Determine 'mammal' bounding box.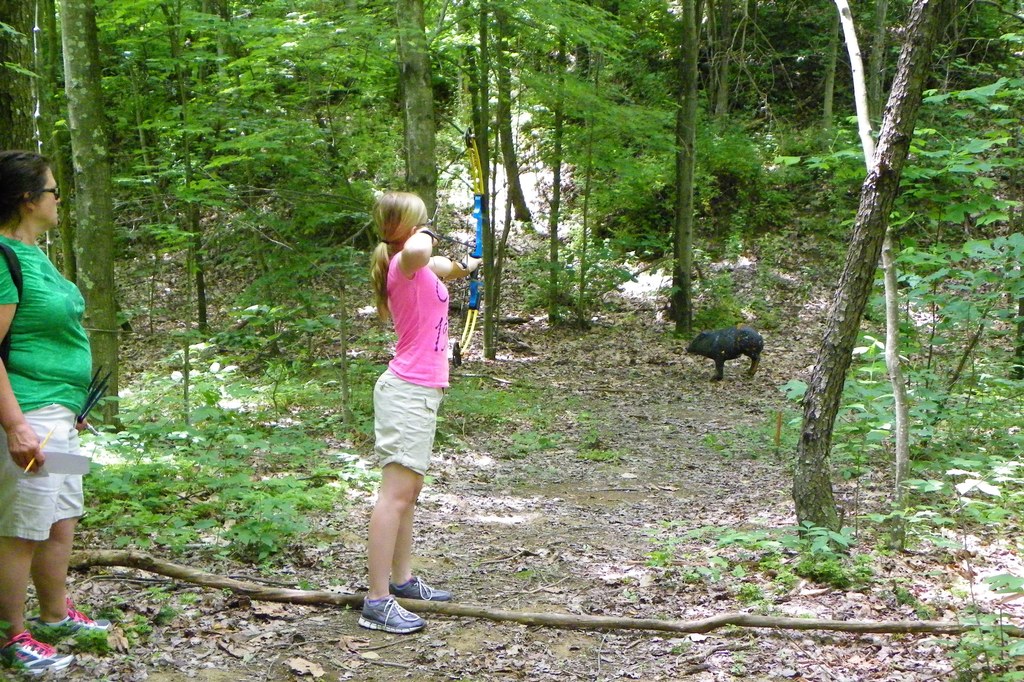
Determined: 356, 186, 489, 627.
